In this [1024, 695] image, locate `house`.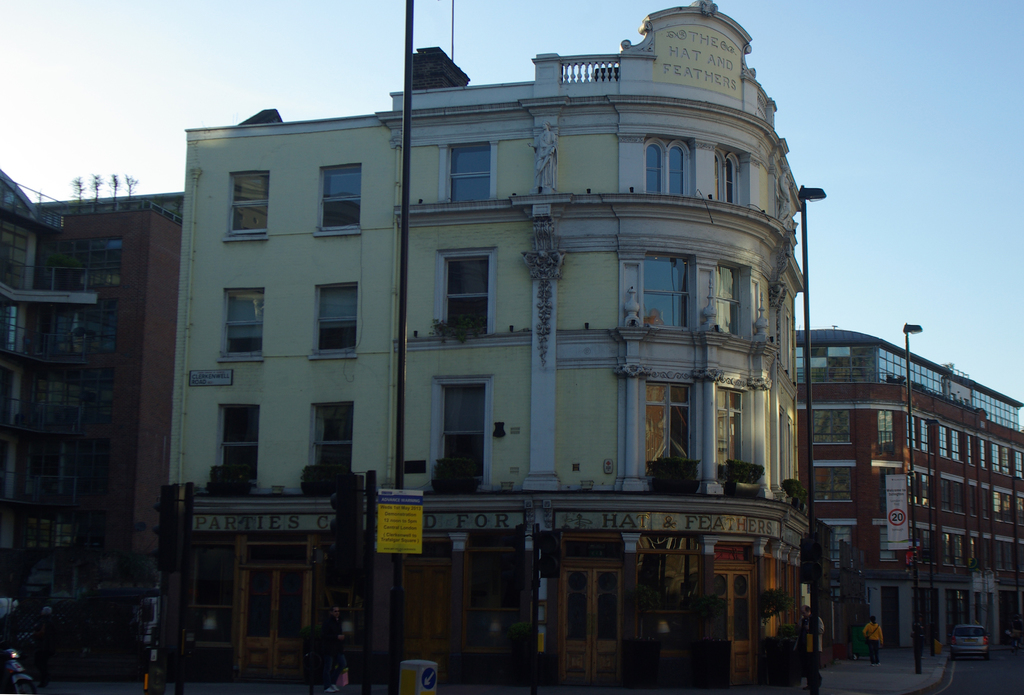
Bounding box: bbox=[0, 163, 98, 564].
